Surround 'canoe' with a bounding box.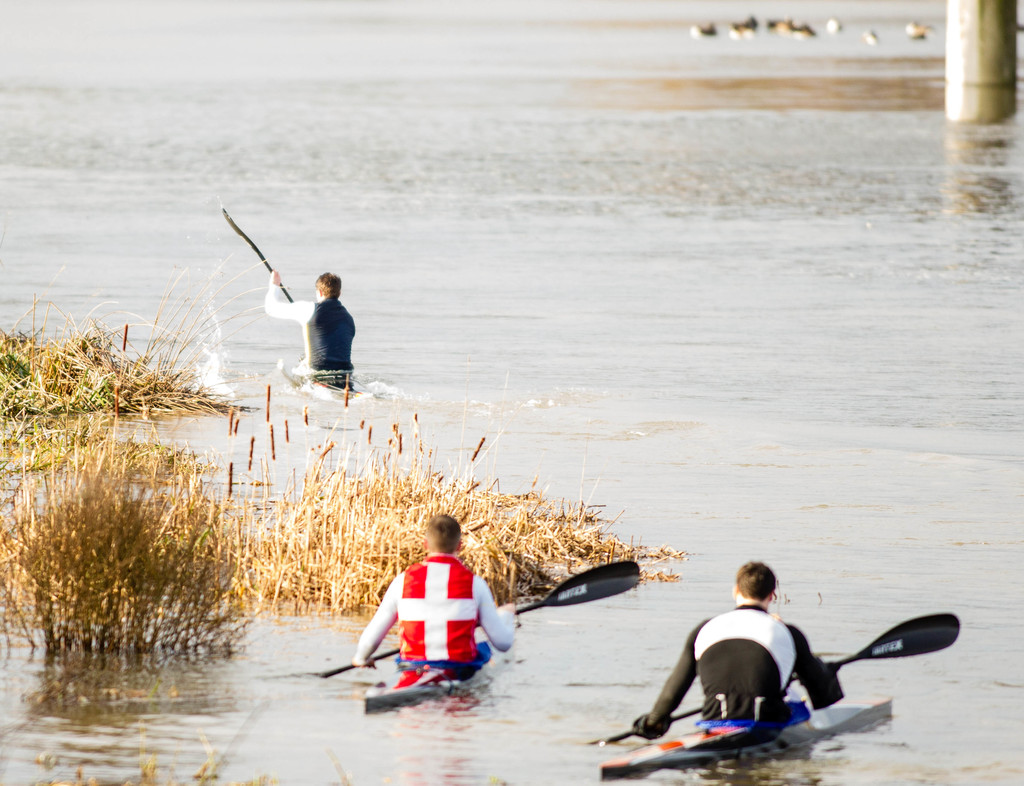
367 642 506 710.
